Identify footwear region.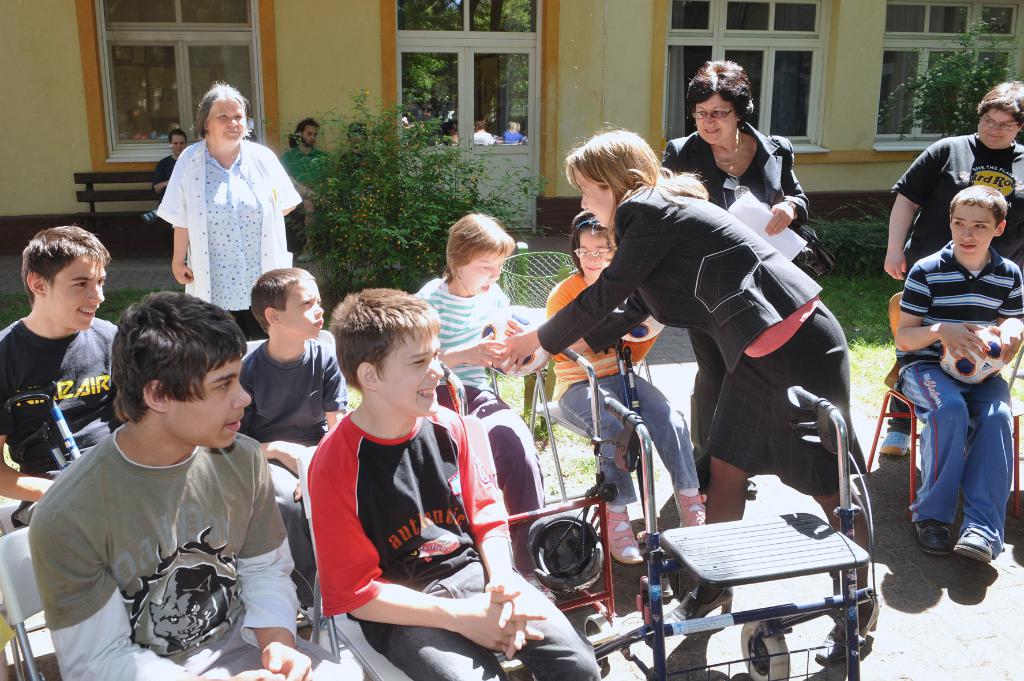
Region: (877,422,917,456).
